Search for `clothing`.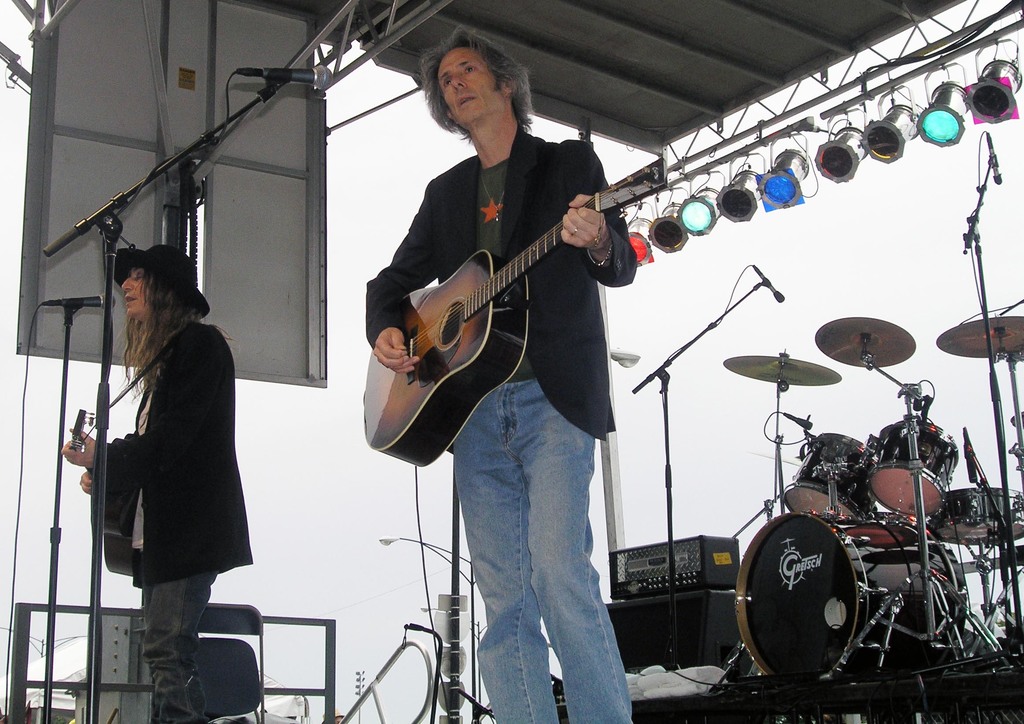
Found at bbox=[367, 121, 618, 441].
